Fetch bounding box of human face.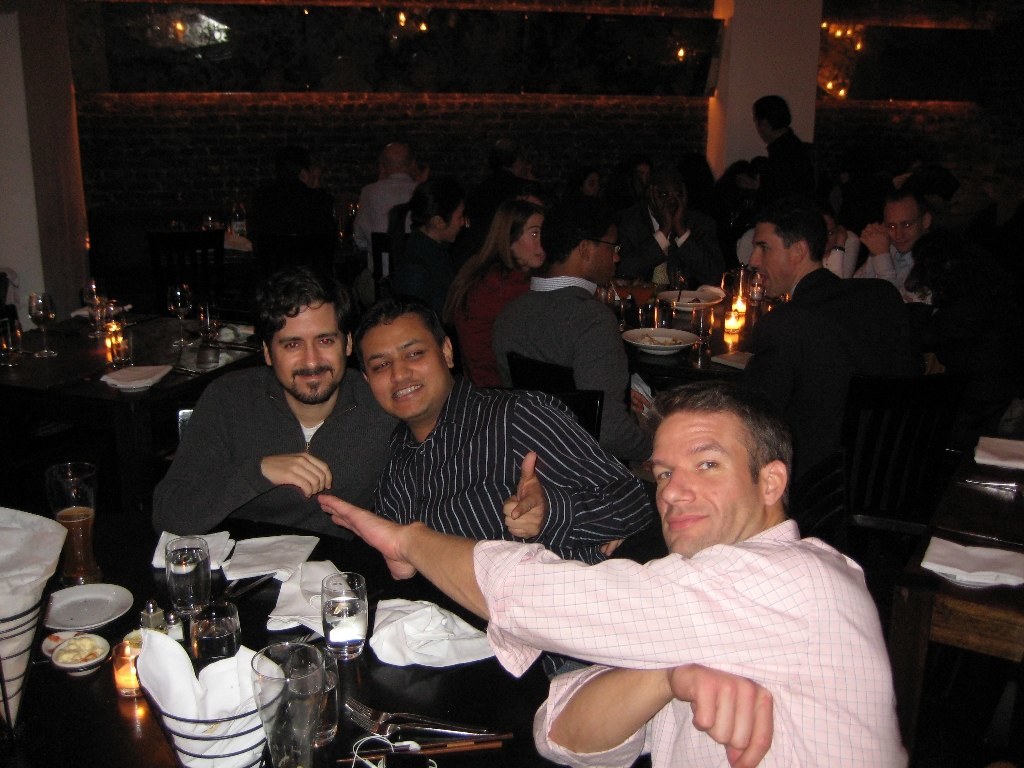
Bbox: locate(600, 232, 619, 283).
